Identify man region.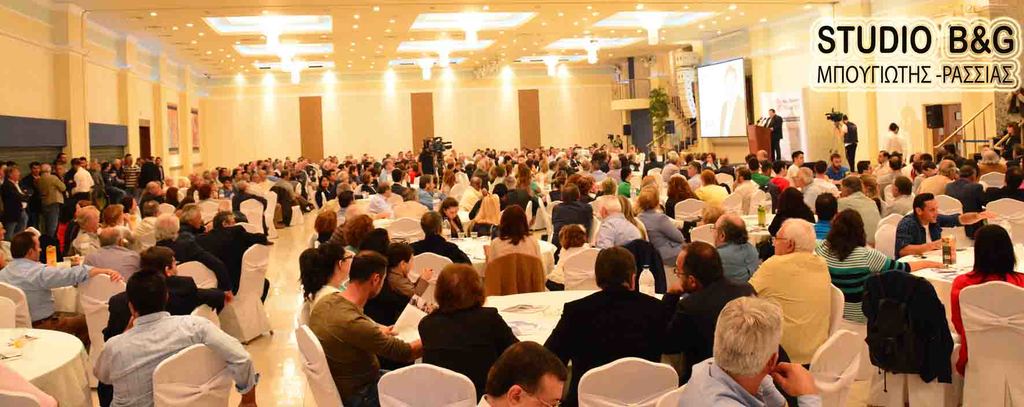
Region: left=918, top=152, right=959, bottom=199.
